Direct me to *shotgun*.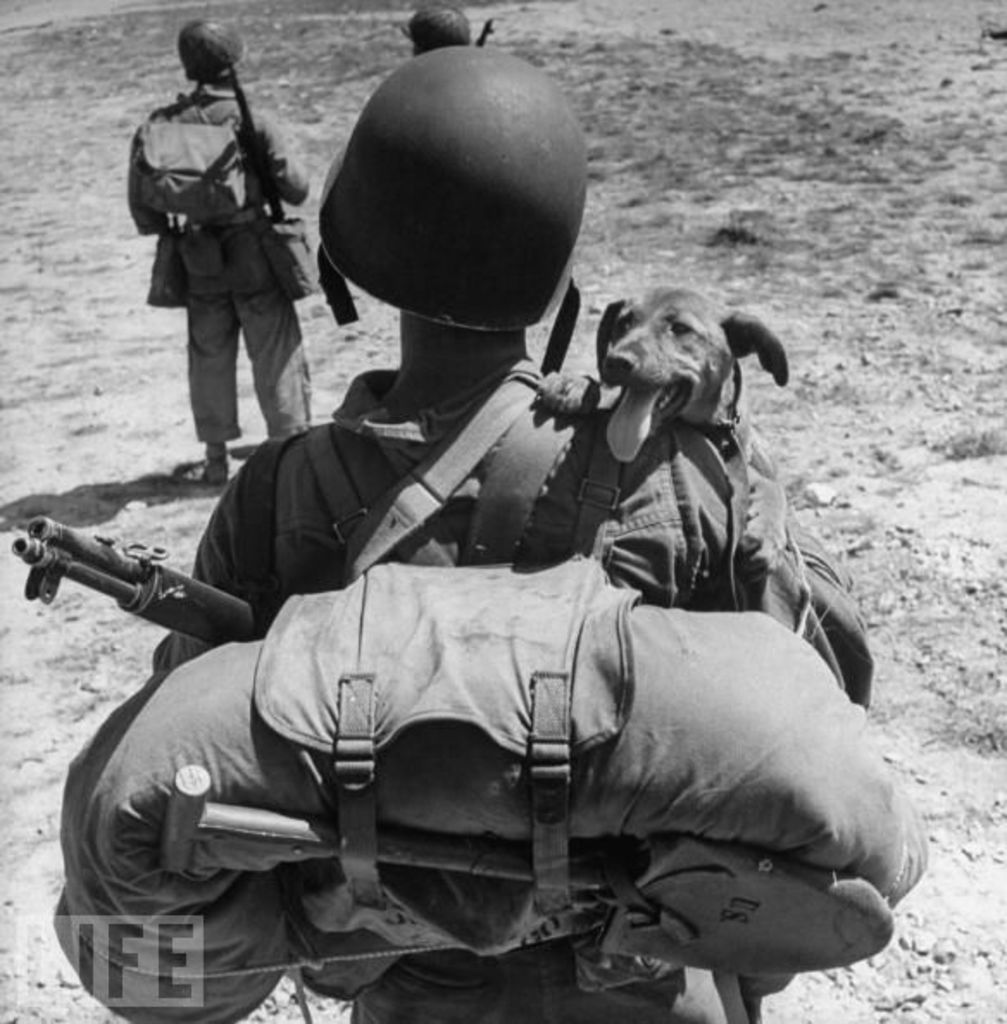
Direction: (x1=474, y1=10, x2=497, y2=47).
